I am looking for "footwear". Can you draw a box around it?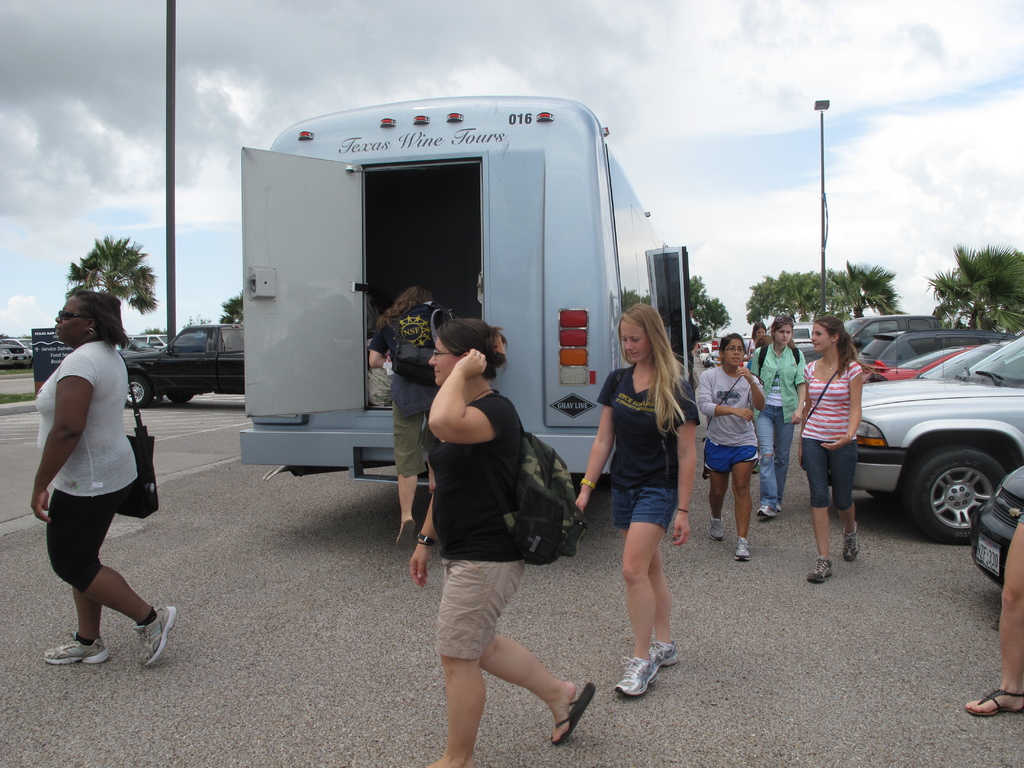
Sure, the bounding box is pyautogui.locateOnScreen(776, 499, 783, 516).
